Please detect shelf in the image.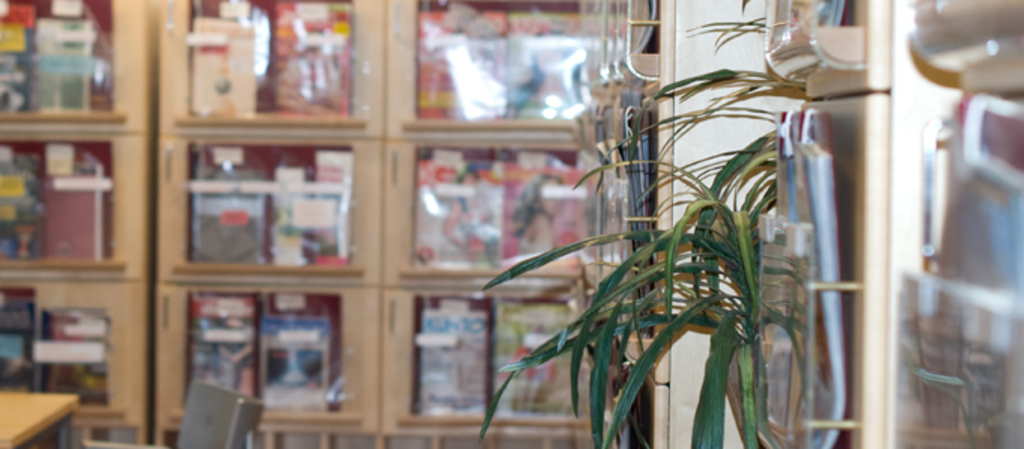
BBox(172, 0, 379, 148).
